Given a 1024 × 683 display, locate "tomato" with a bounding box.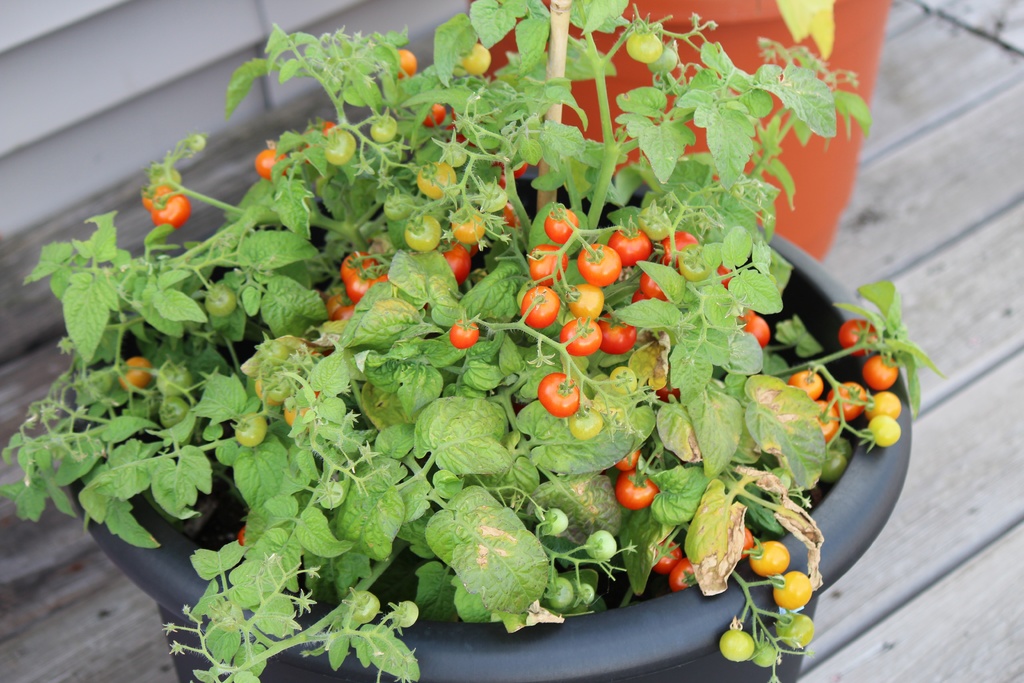
Located: x1=653, y1=536, x2=680, y2=573.
